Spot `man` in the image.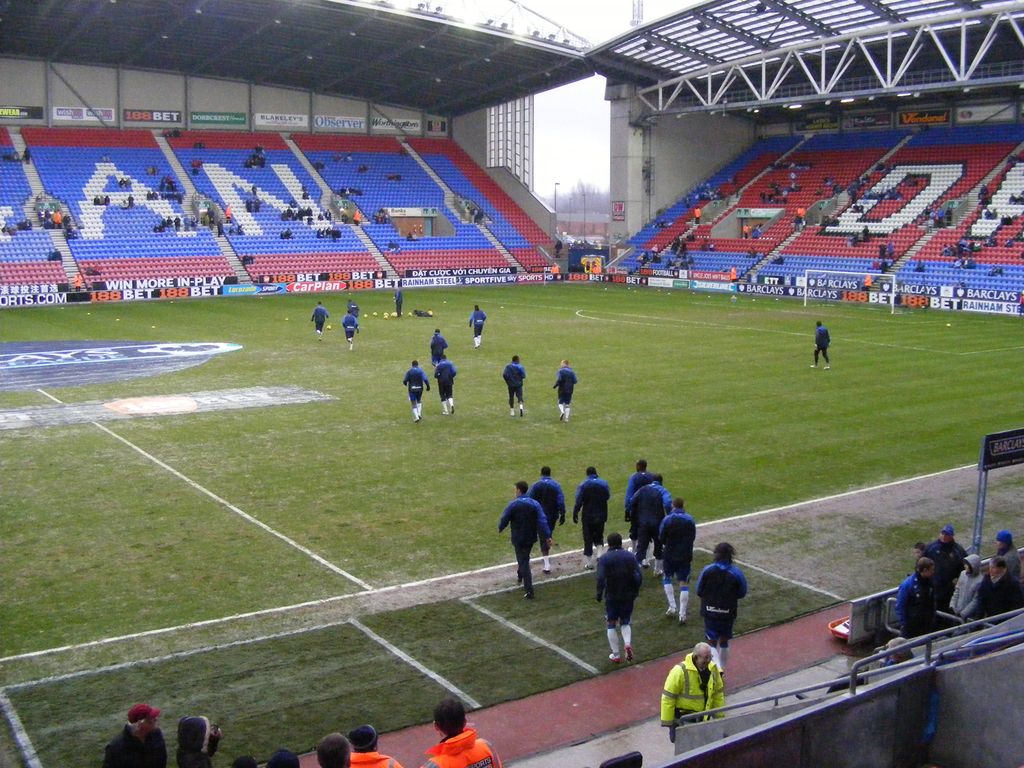
`man` found at rect(625, 457, 655, 572).
